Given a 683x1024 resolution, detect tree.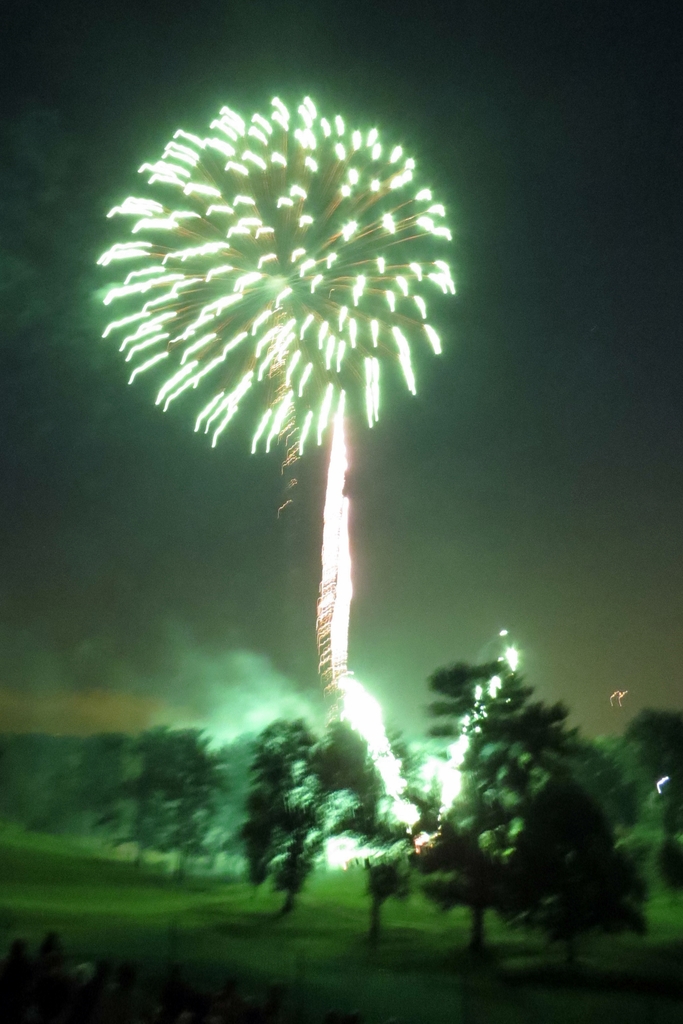
625 705 682 776.
